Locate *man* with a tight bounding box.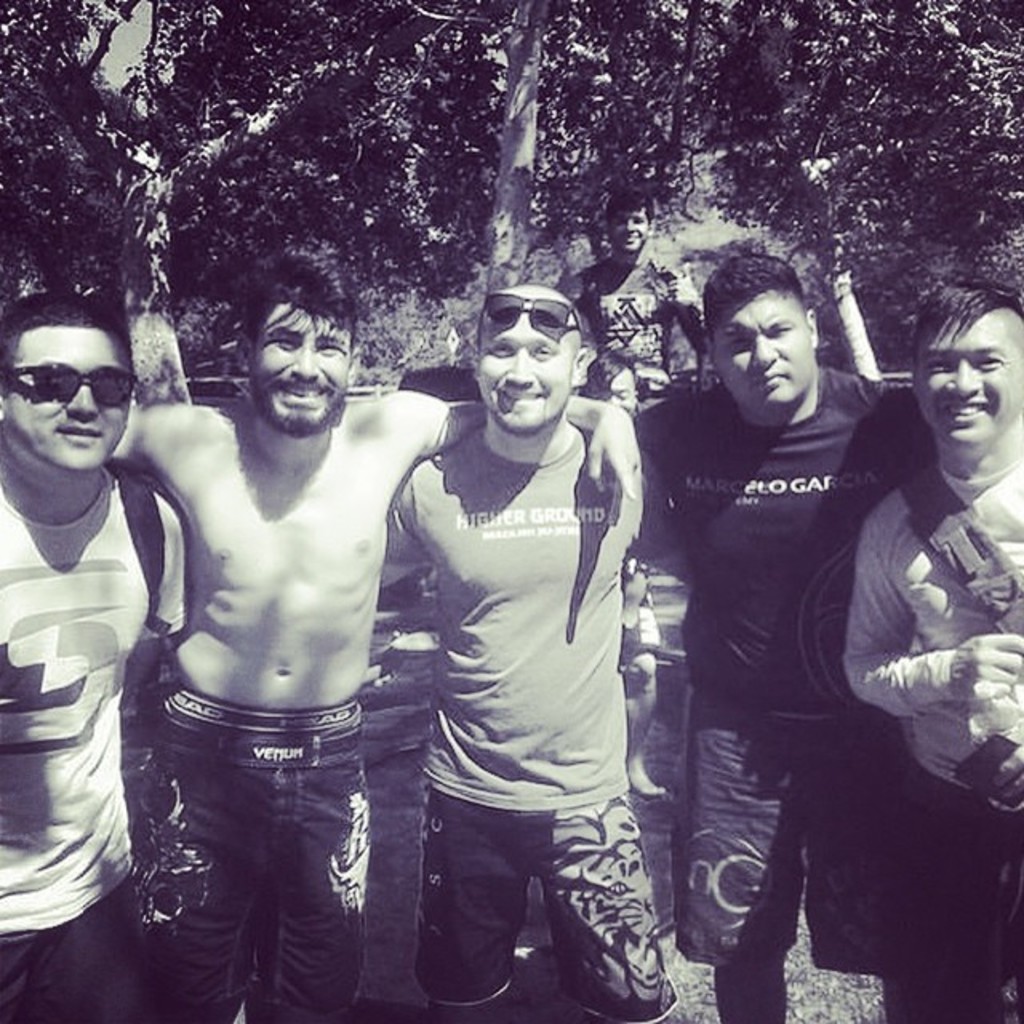
[112,253,643,1022].
